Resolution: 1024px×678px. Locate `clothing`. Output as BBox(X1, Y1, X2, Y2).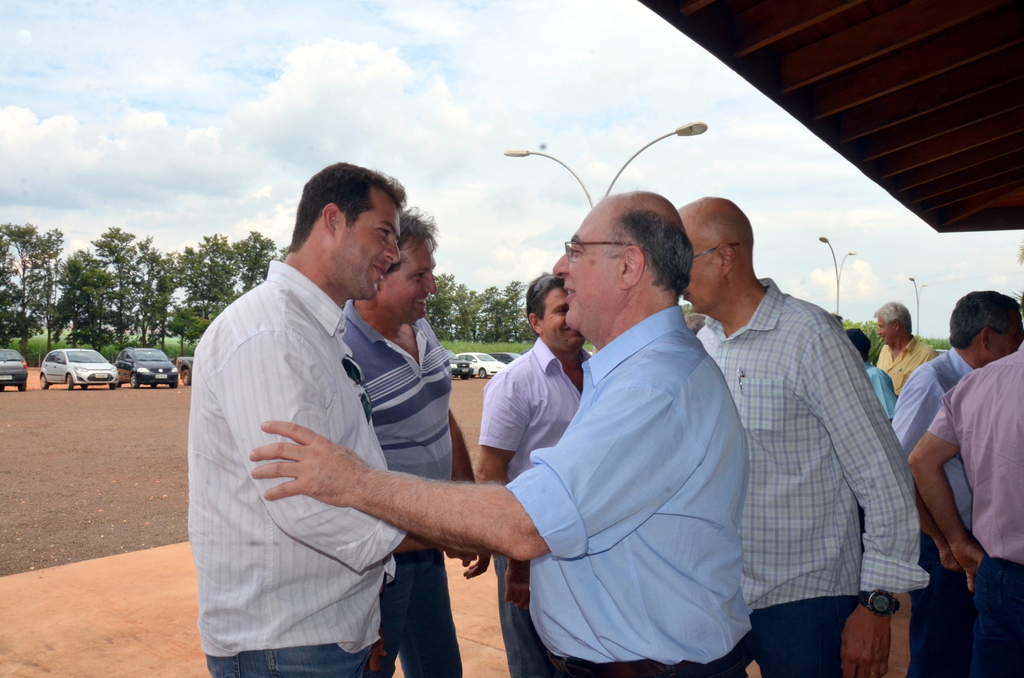
BBox(346, 297, 464, 677).
